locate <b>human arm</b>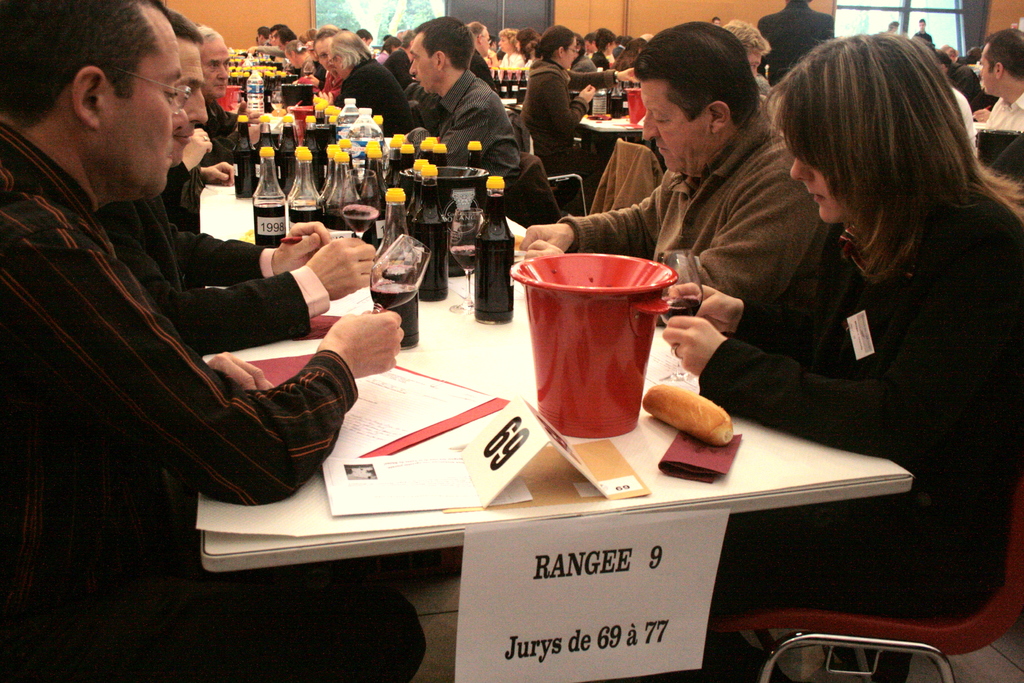
pyautogui.locateOnScreen(198, 157, 239, 193)
